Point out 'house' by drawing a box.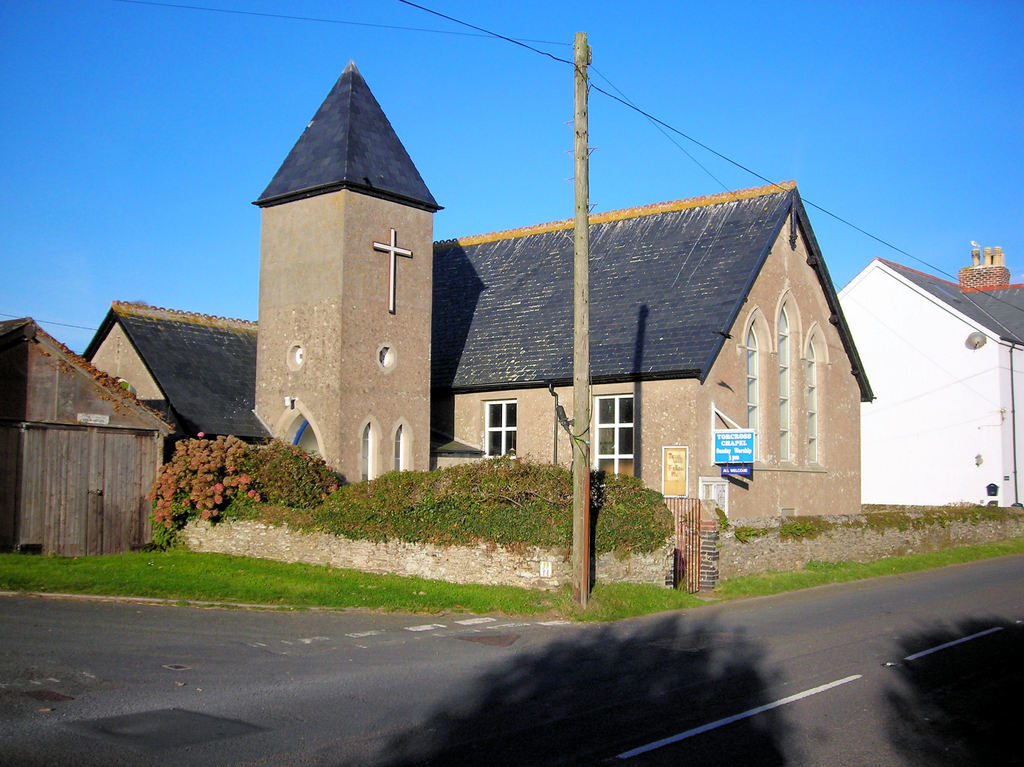
BBox(0, 315, 172, 559).
